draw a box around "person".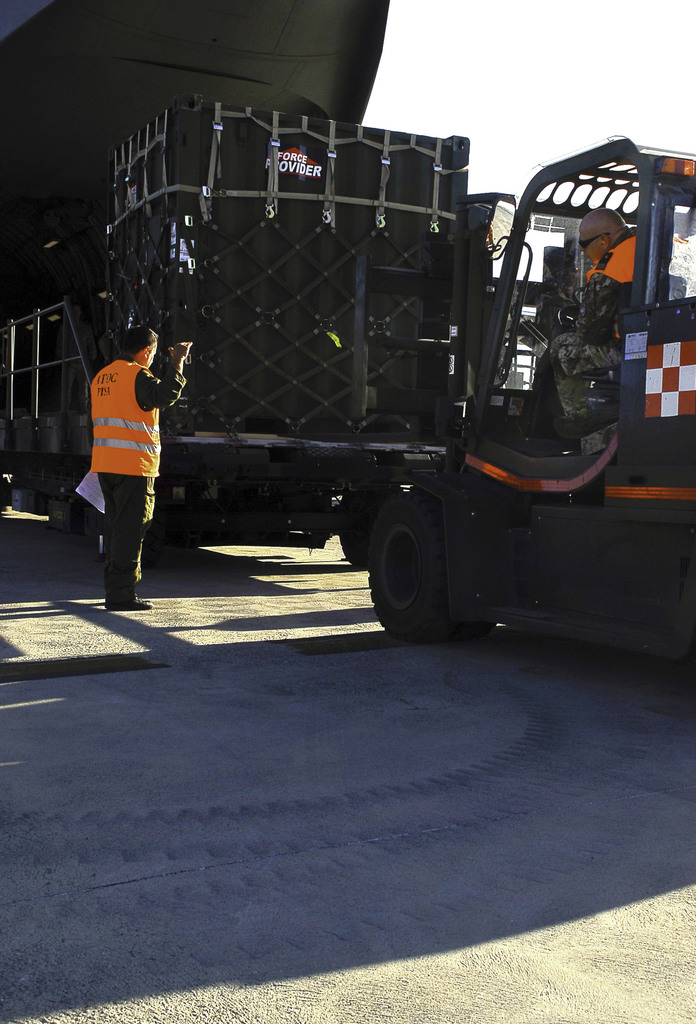
(96, 328, 194, 613).
